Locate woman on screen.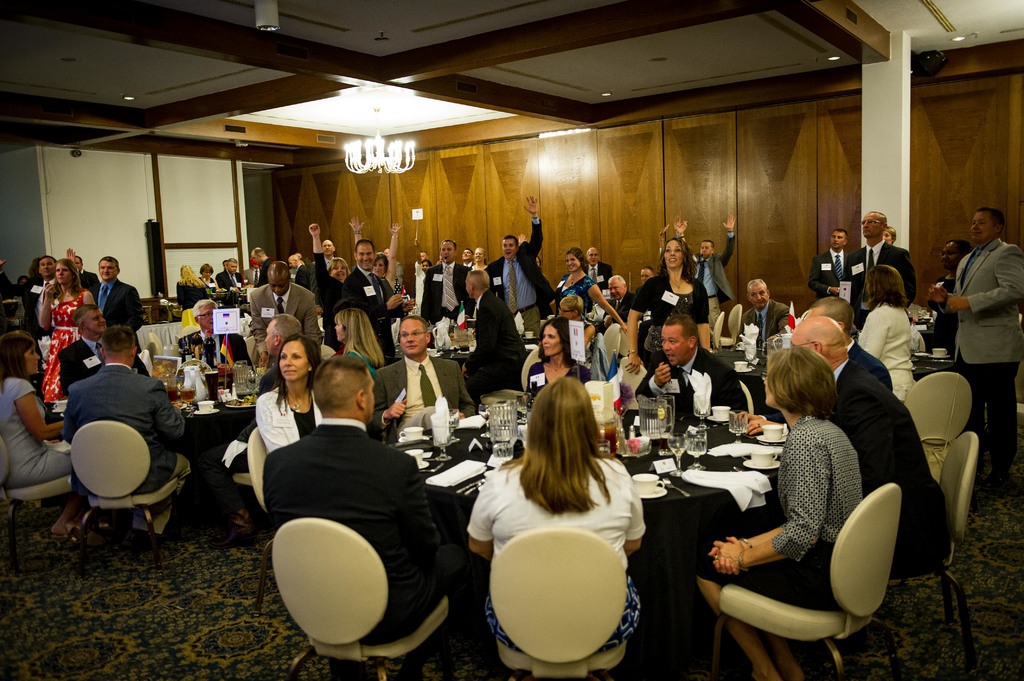
On screen at {"x1": 4, "y1": 330, "x2": 89, "y2": 538}.
